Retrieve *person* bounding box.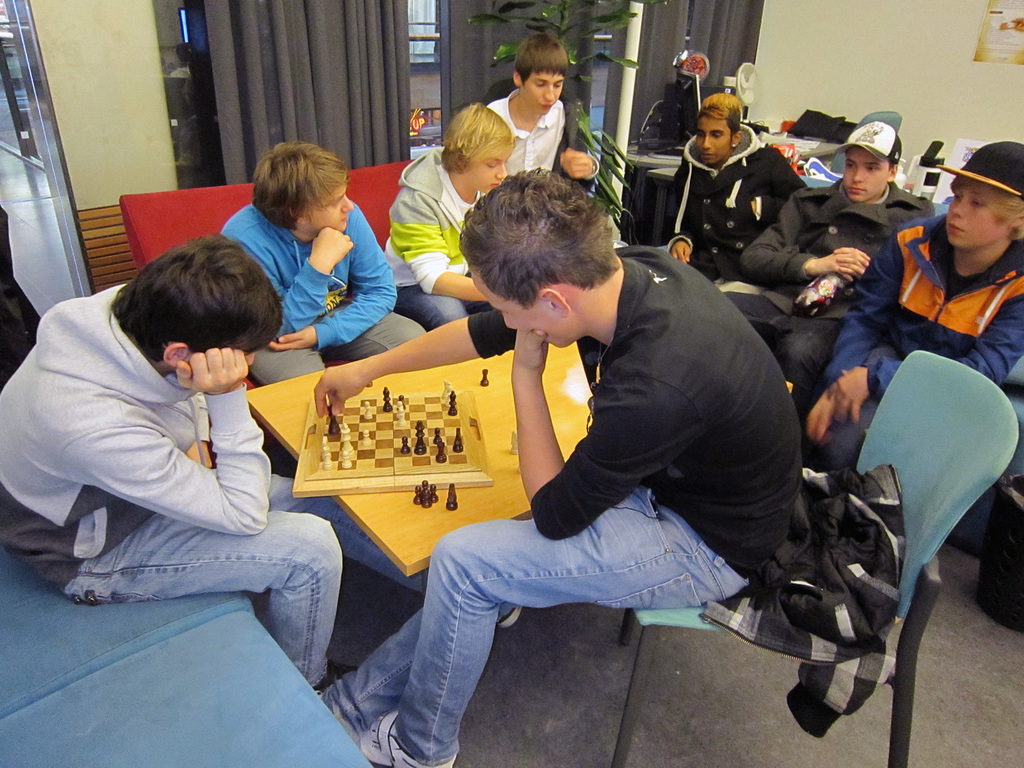
Bounding box: locate(309, 160, 811, 767).
